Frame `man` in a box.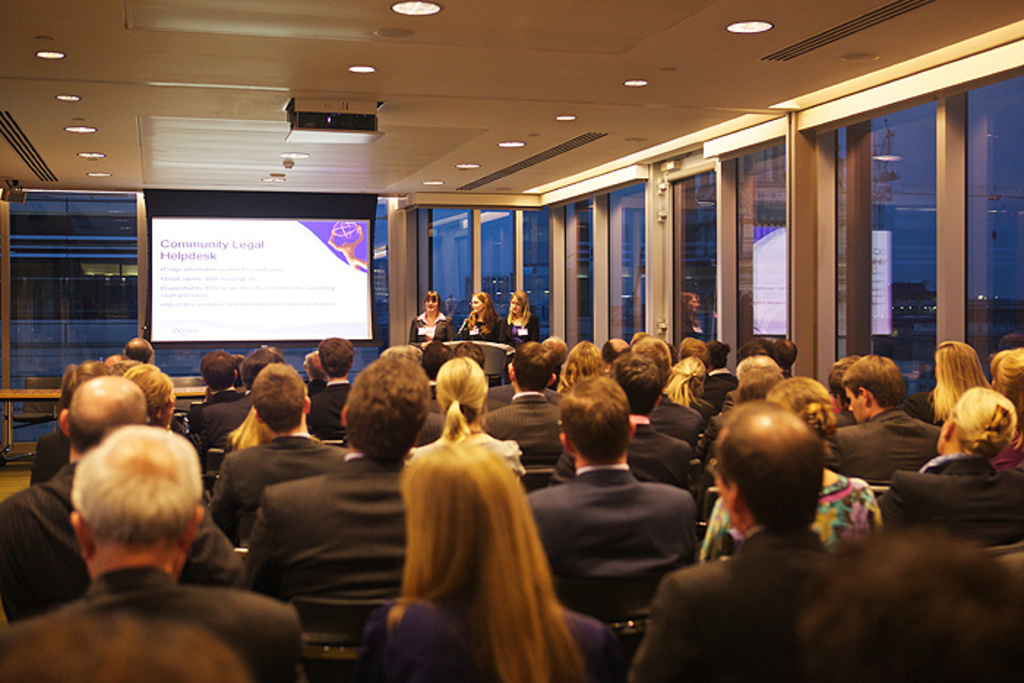
bbox=[635, 392, 835, 682].
